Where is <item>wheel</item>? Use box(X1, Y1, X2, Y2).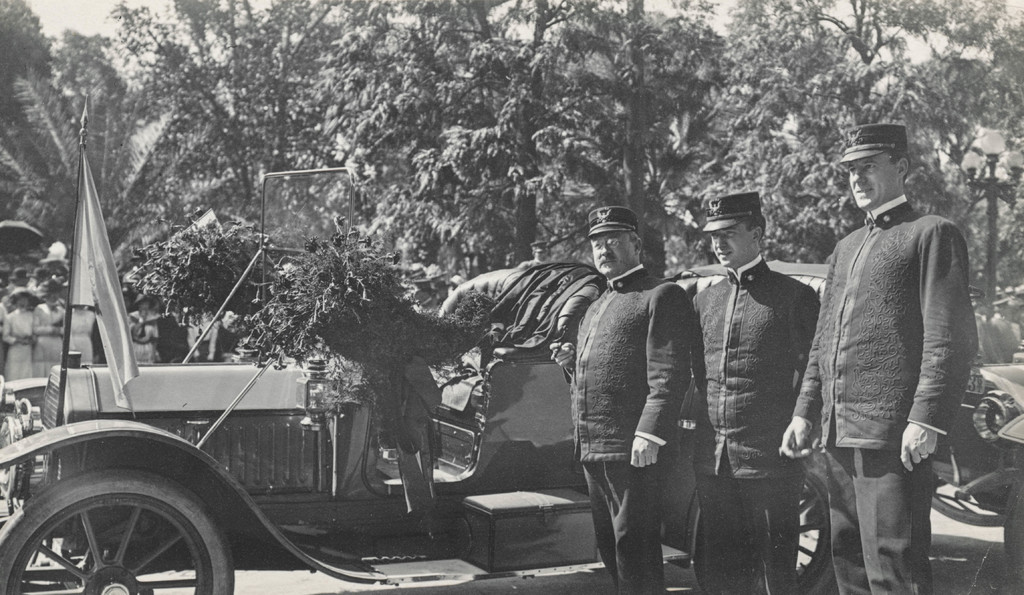
box(931, 477, 1004, 527).
